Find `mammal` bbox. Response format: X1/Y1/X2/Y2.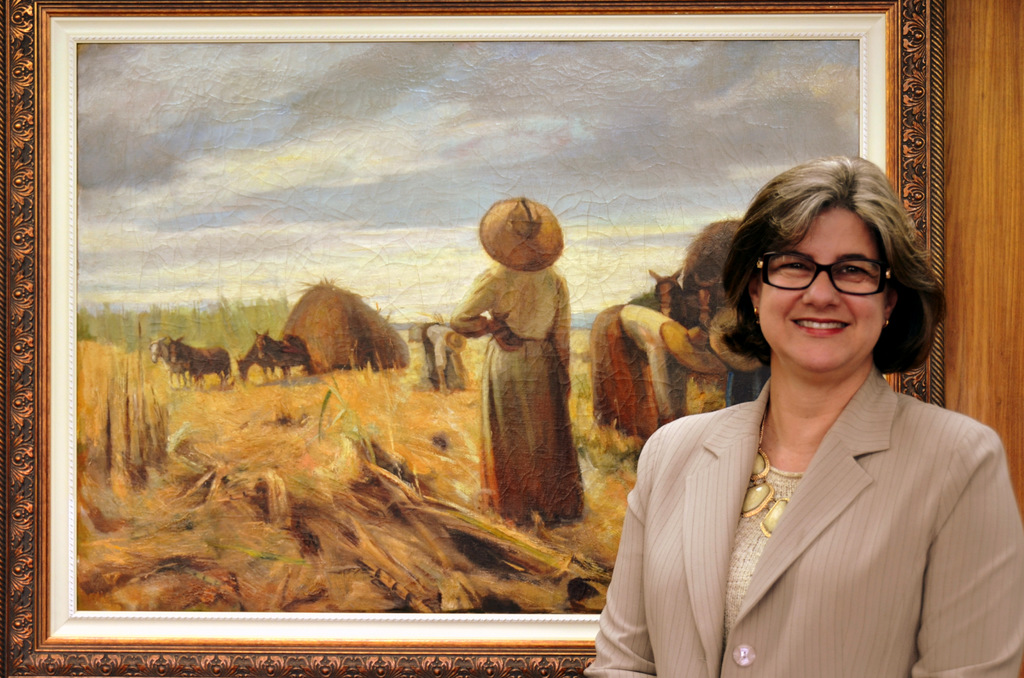
246/326/310/386.
